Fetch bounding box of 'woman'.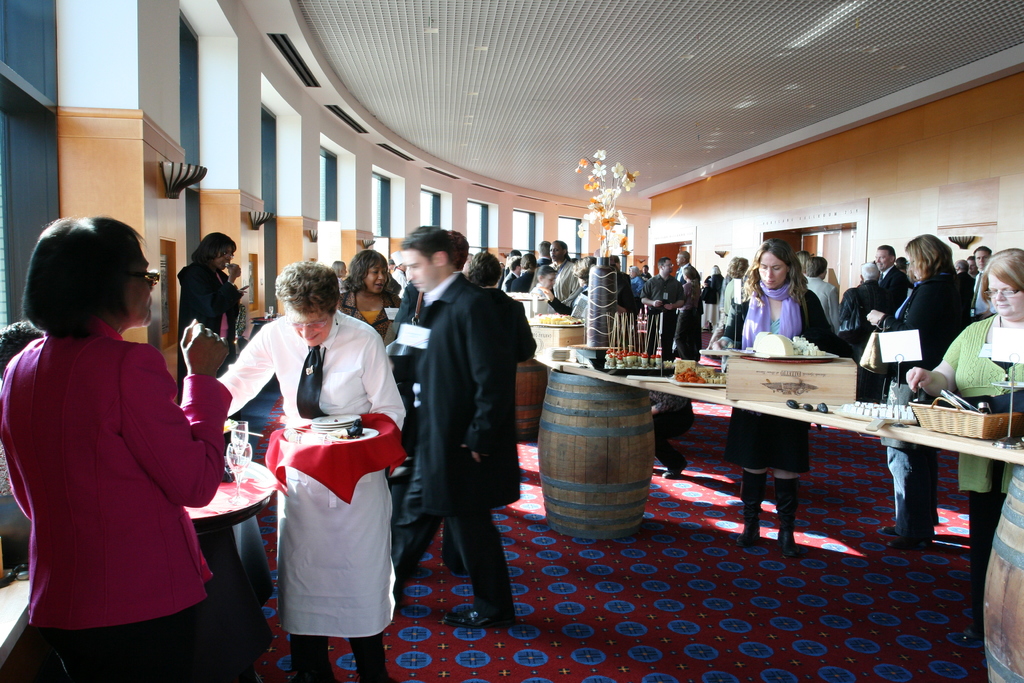
Bbox: 328, 243, 396, 361.
